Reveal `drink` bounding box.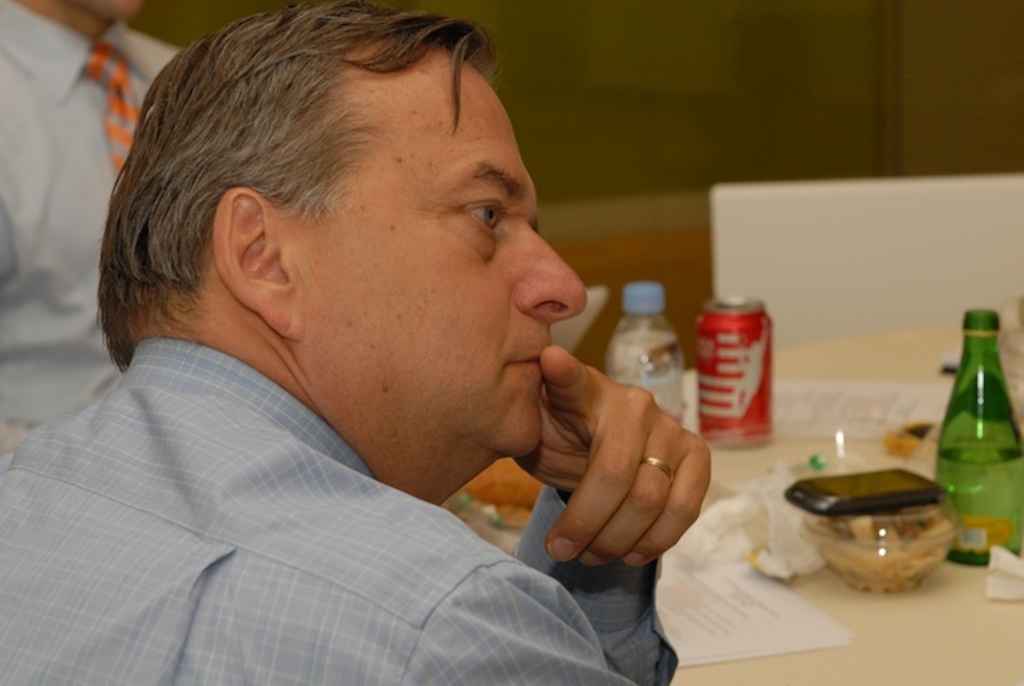
Revealed: crop(606, 327, 686, 418).
